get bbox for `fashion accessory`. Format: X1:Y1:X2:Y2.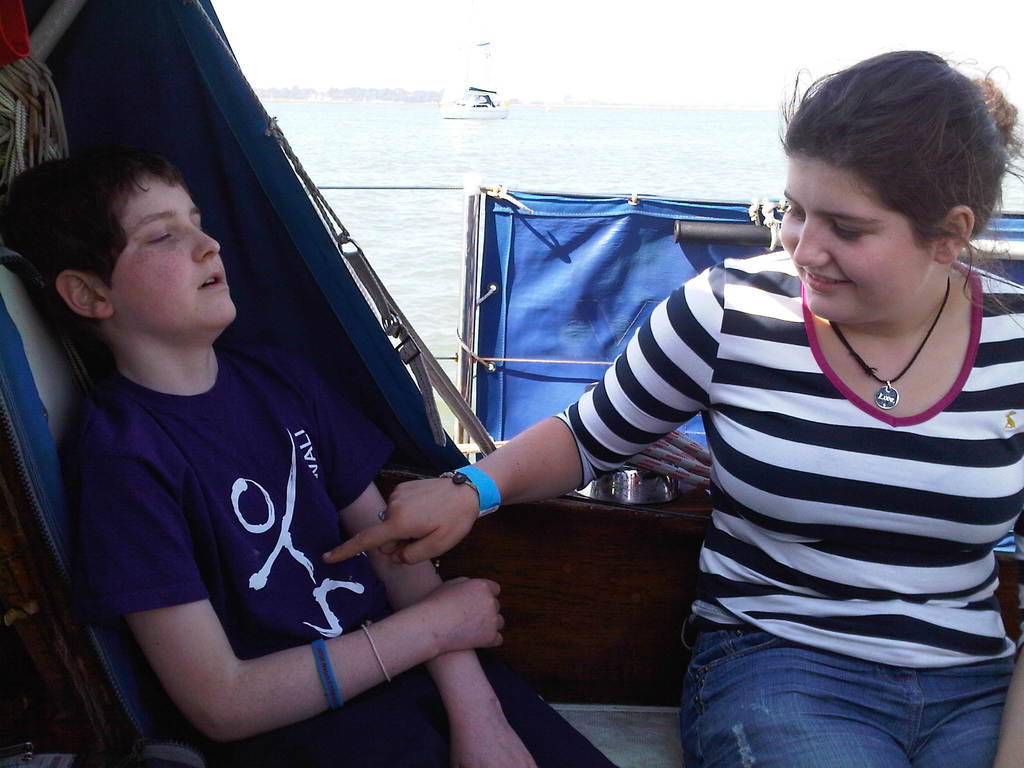
355:610:390:687.
